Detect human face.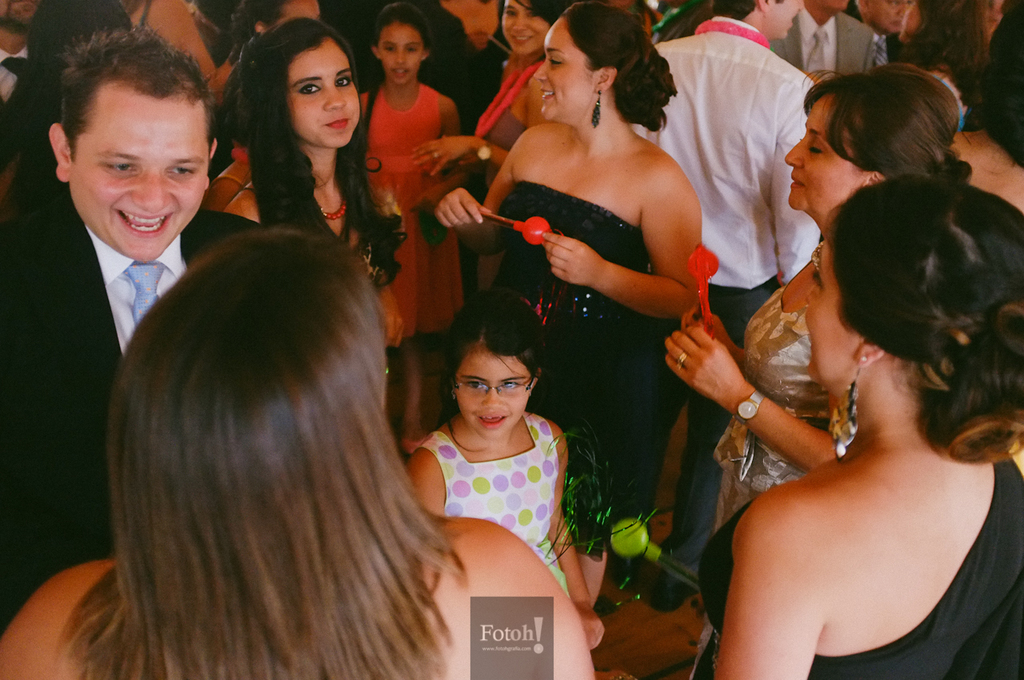
Detected at {"left": 296, "top": 47, "right": 359, "bottom": 147}.
